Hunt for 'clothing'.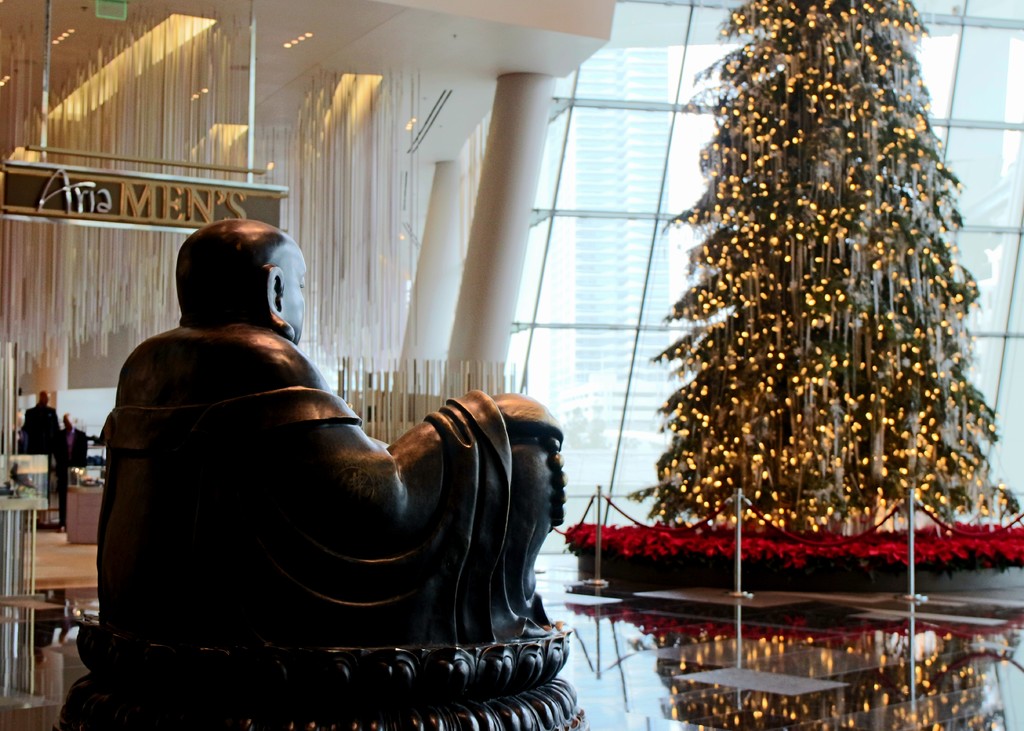
Hunted down at x1=19, y1=406, x2=60, y2=462.
